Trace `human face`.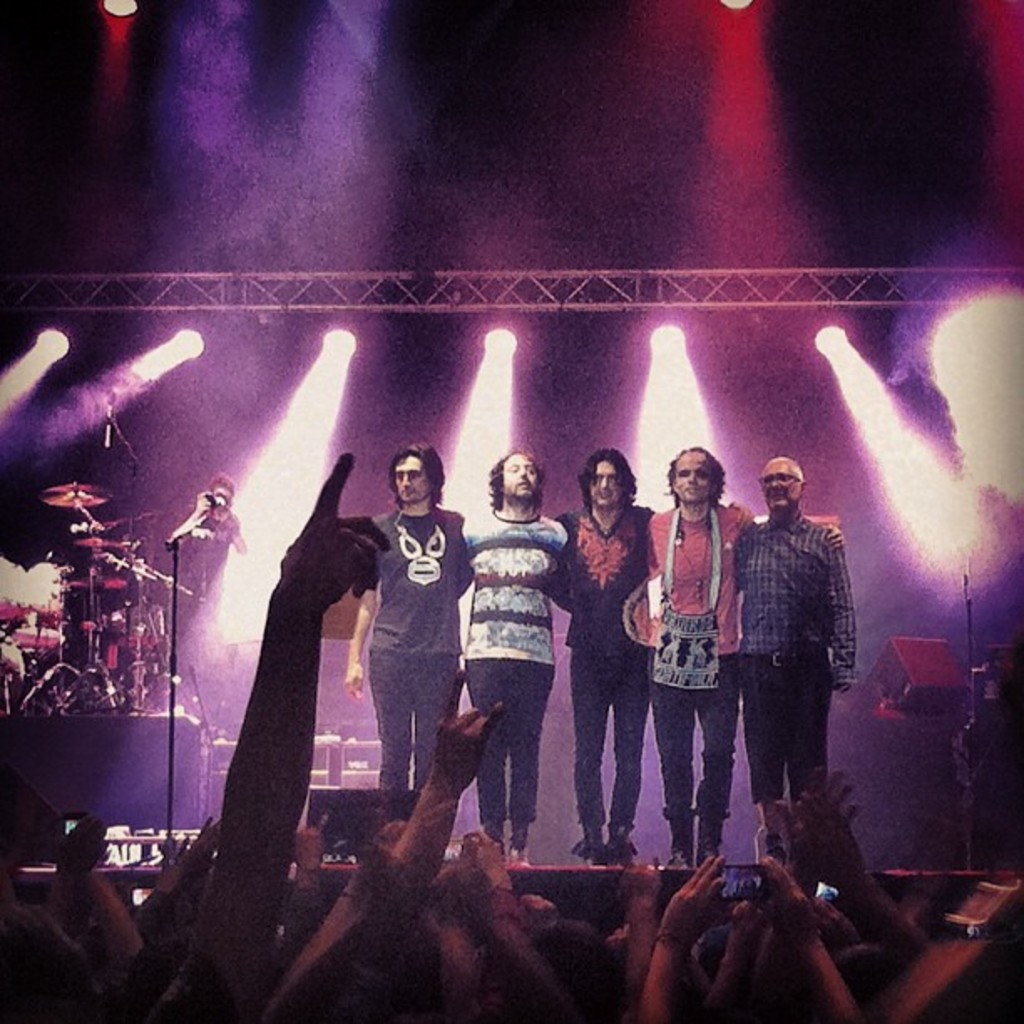
Traced to select_region(671, 455, 716, 499).
